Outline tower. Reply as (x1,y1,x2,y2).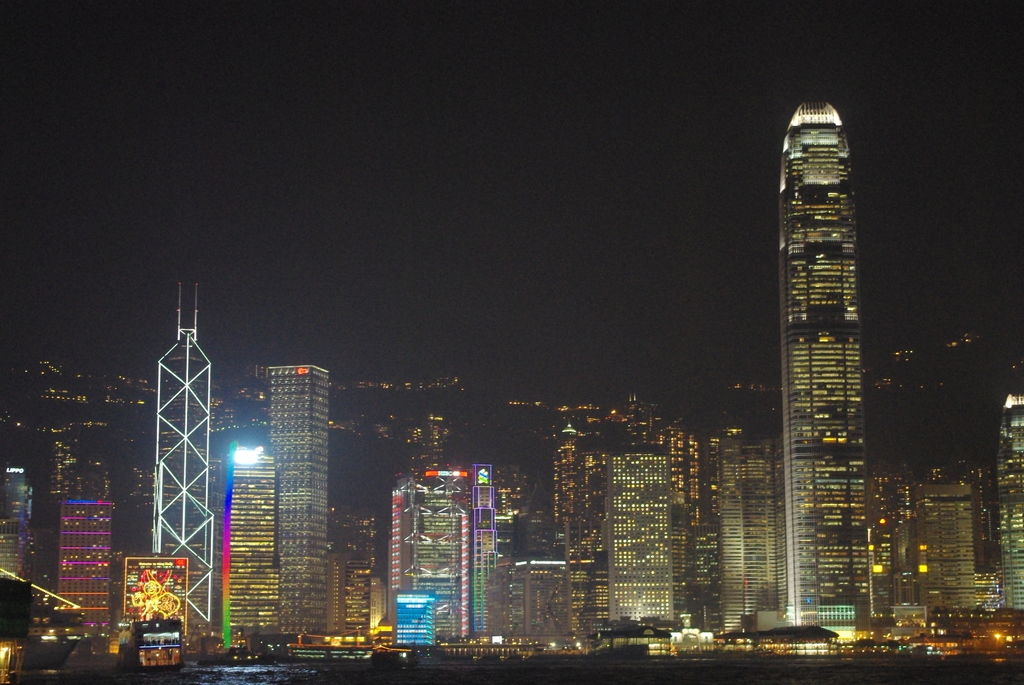
(481,479,516,639).
